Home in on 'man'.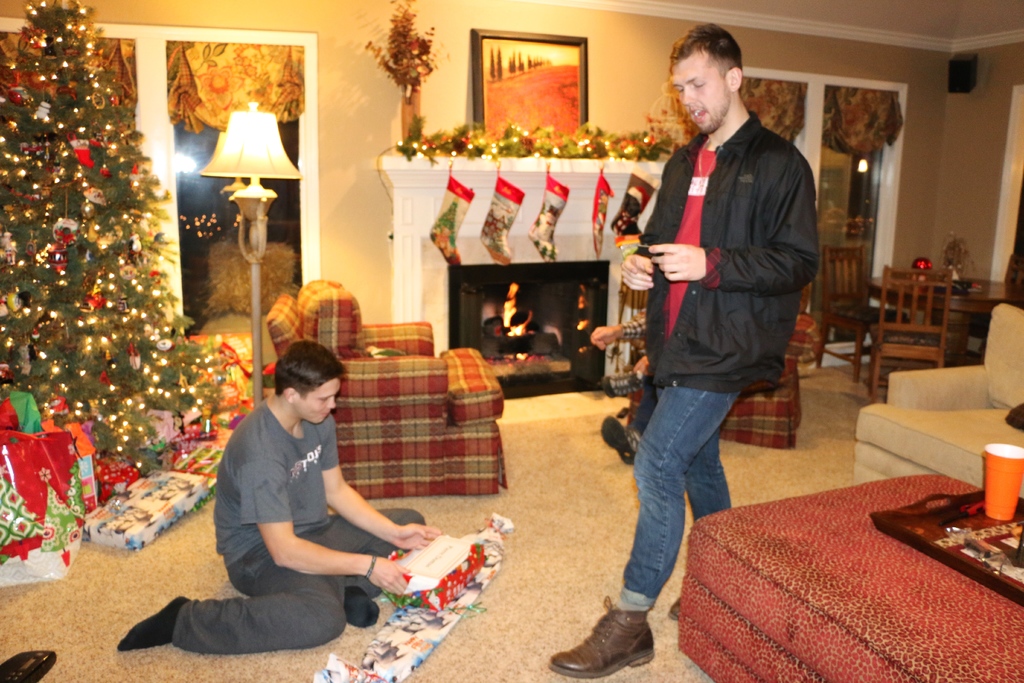
Homed in at bbox=(590, 309, 662, 465).
